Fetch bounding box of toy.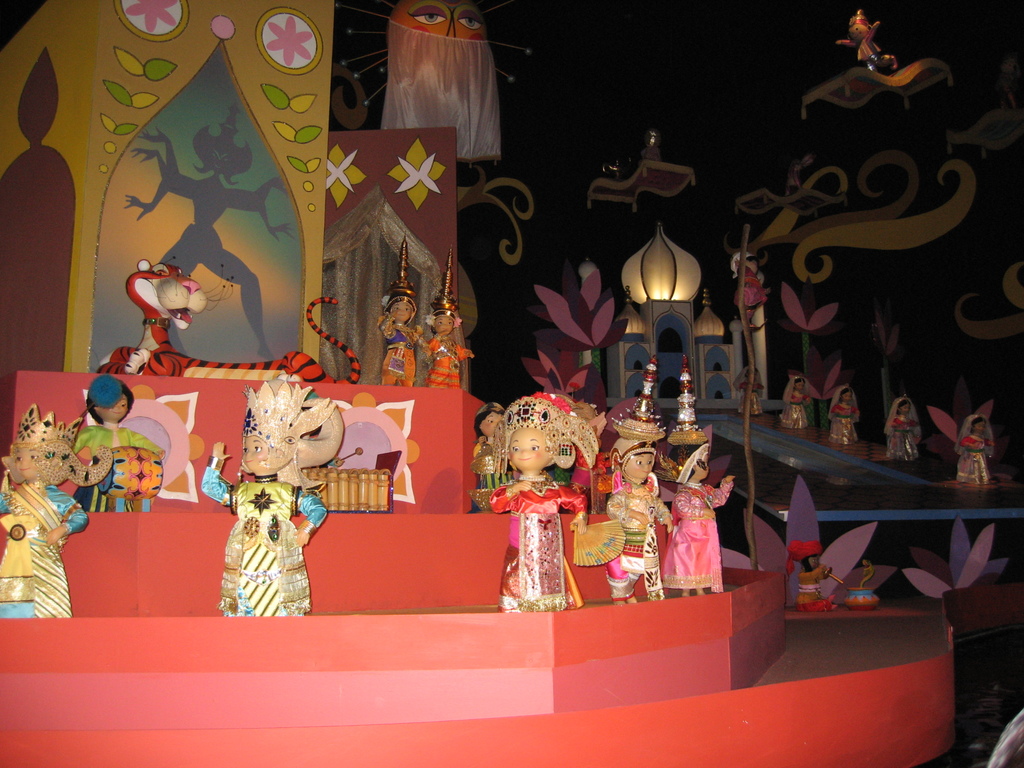
Bbox: bbox(829, 389, 861, 444).
